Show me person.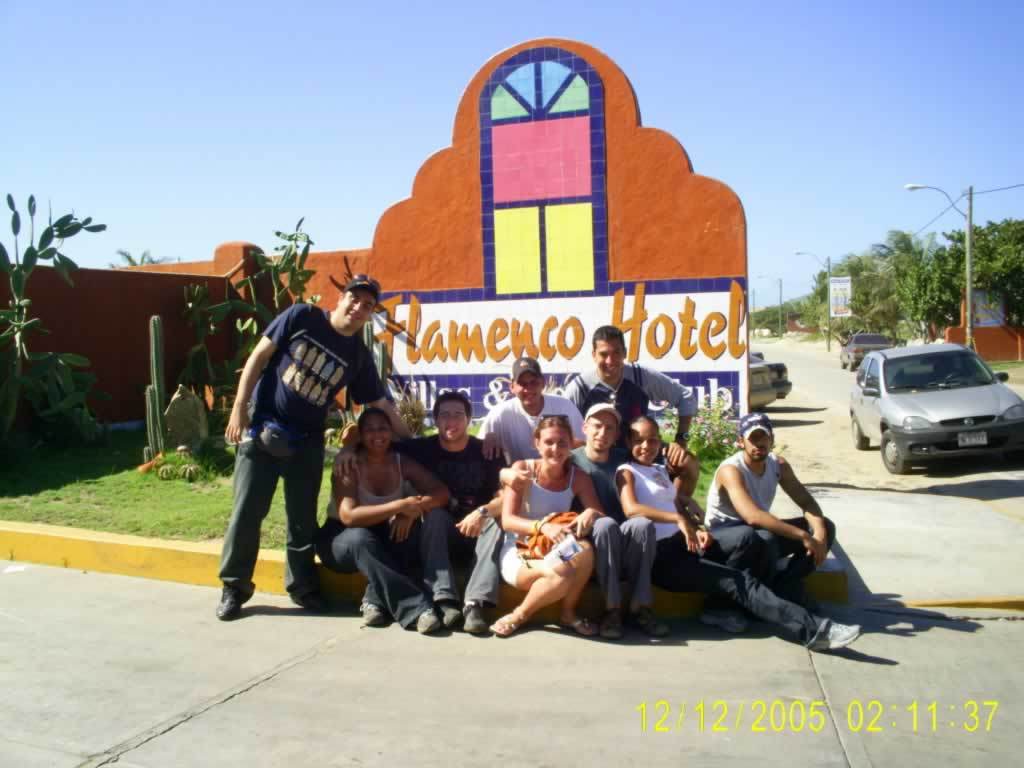
person is here: bbox=[334, 389, 511, 625].
